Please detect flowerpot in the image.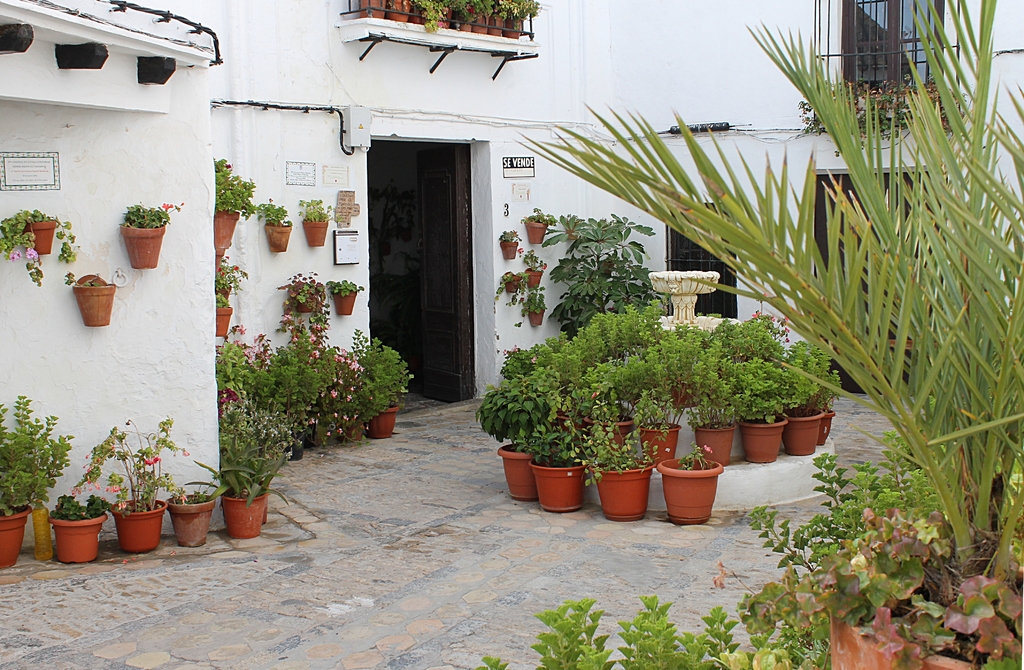
crop(304, 217, 333, 250).
